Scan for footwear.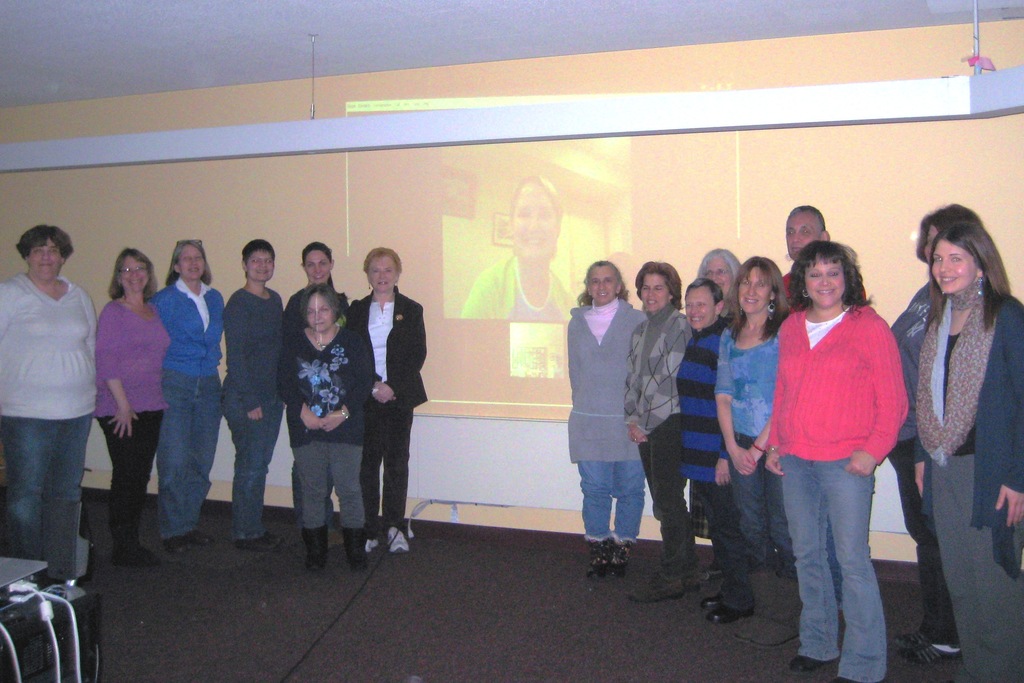
Scan result: left=608, top=541, right=630, bottom=575.
